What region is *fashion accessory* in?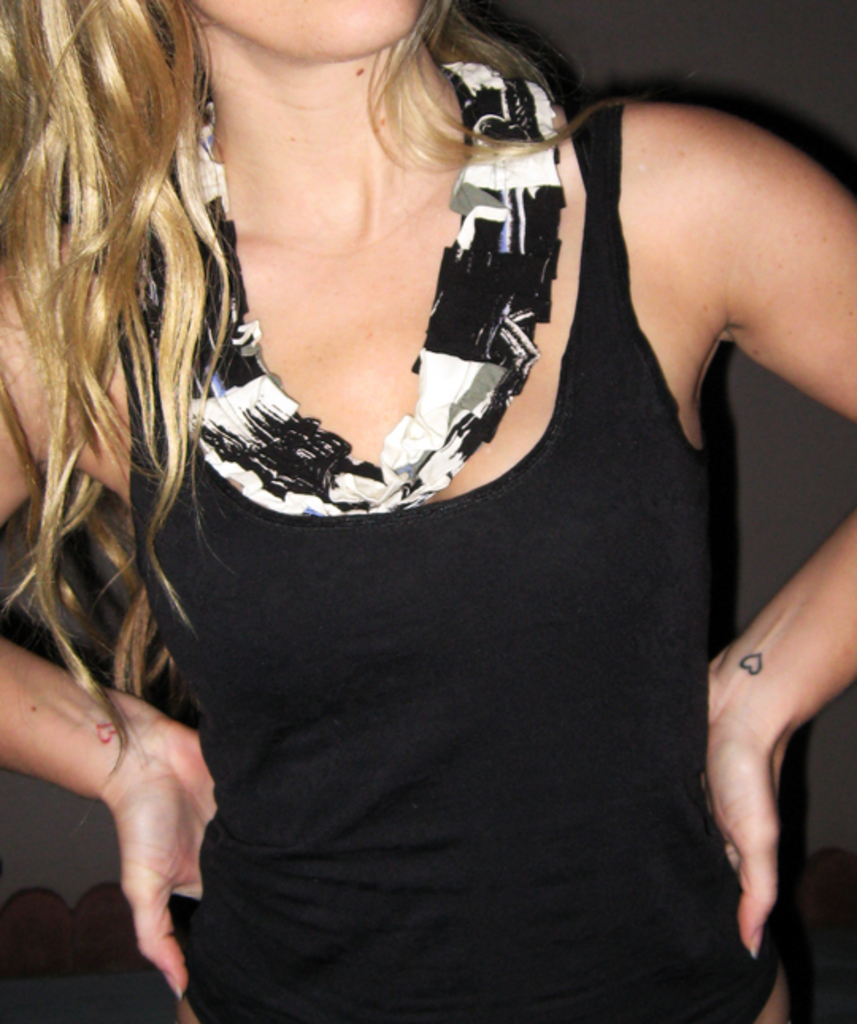
(133, 54, 563, 513).
